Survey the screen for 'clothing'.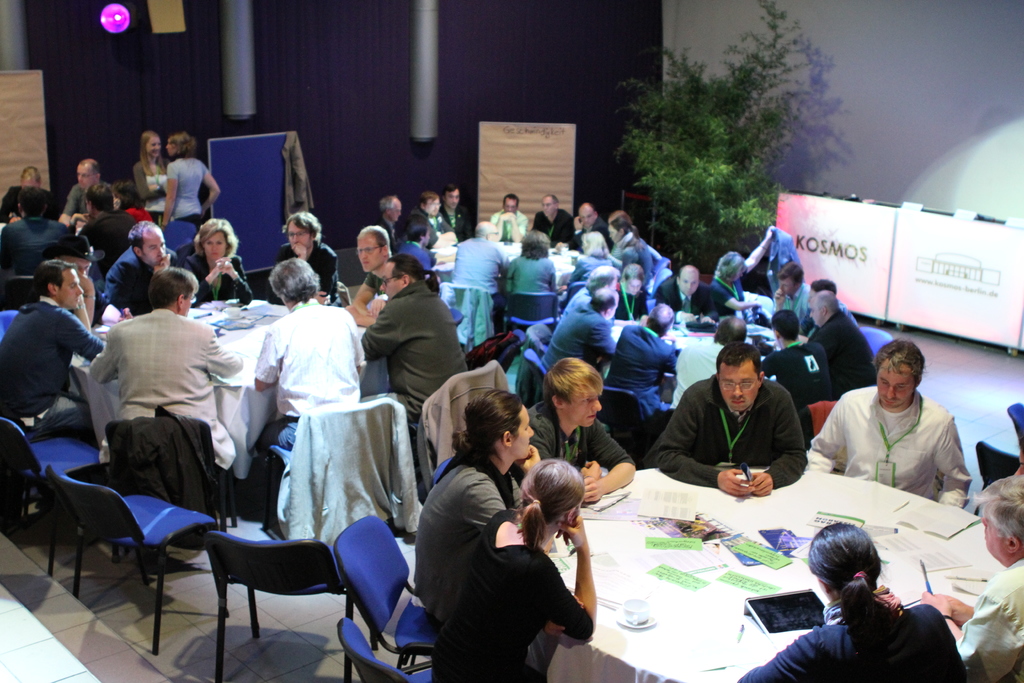
Survey found: 106,406,217,520.
